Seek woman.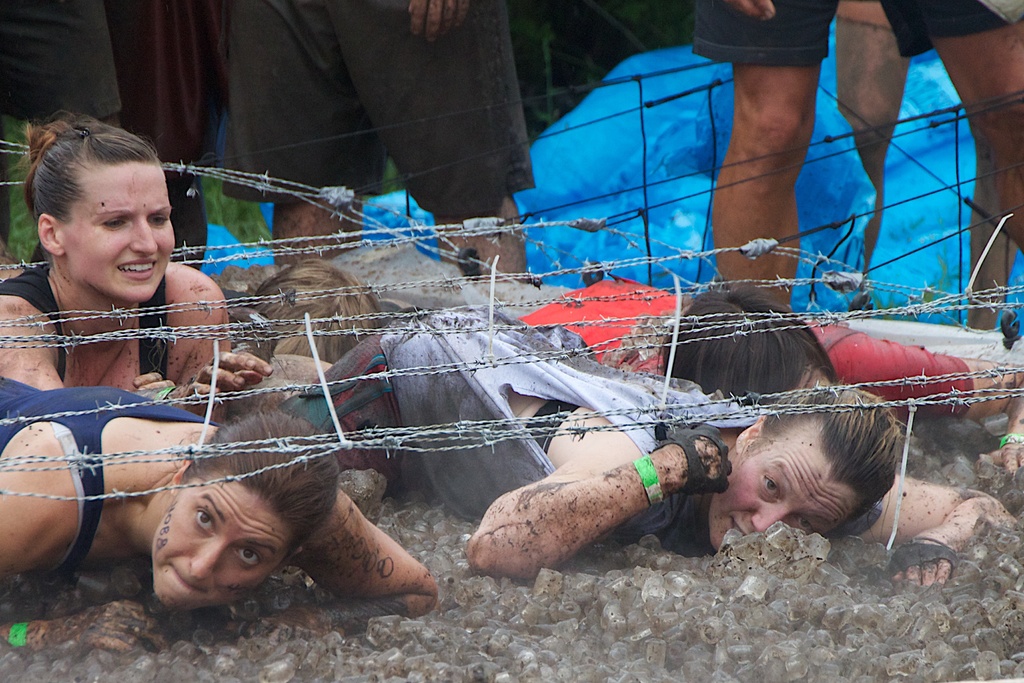
{"left": 220, "top": 302, "right": 1018, "bottom": 584}.
